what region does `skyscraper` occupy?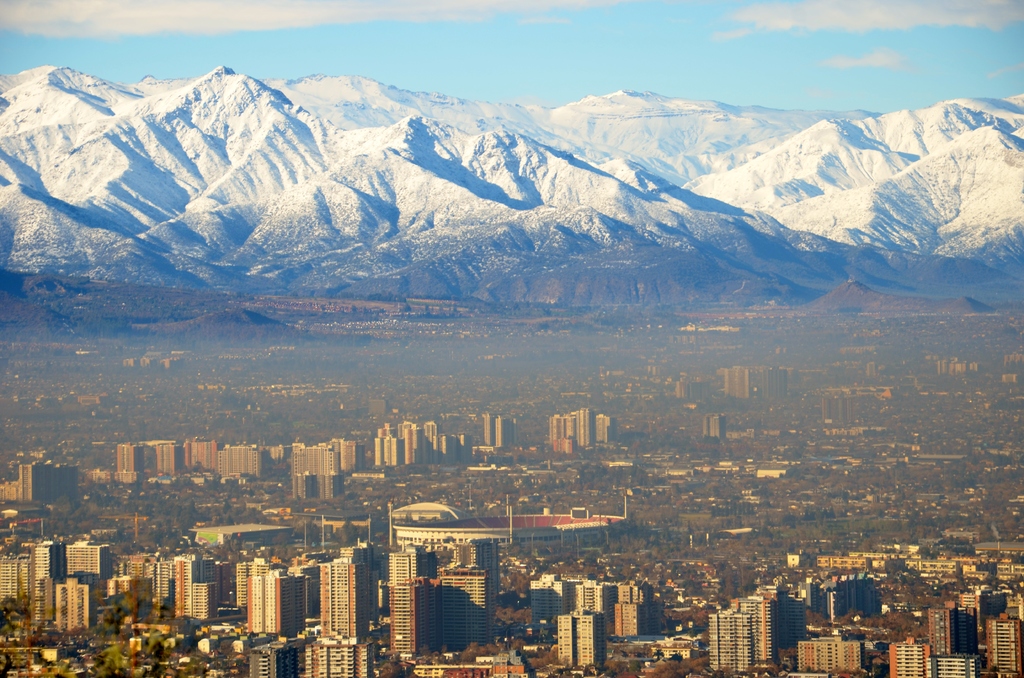
region(192, 579, 217, 624).
